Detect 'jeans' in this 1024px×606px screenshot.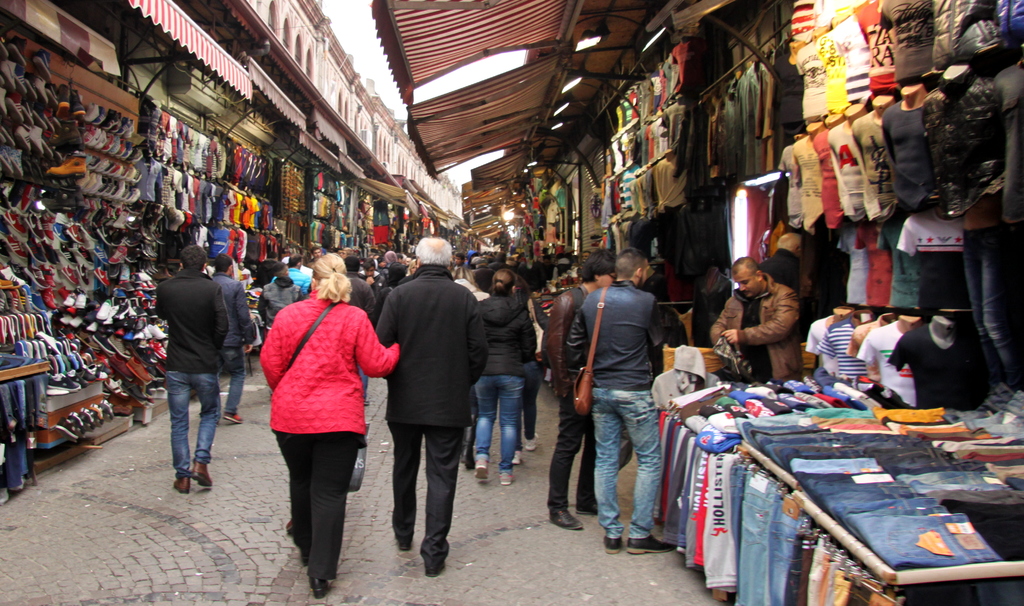
Detection: Rect(589, 382, 673, 572).
